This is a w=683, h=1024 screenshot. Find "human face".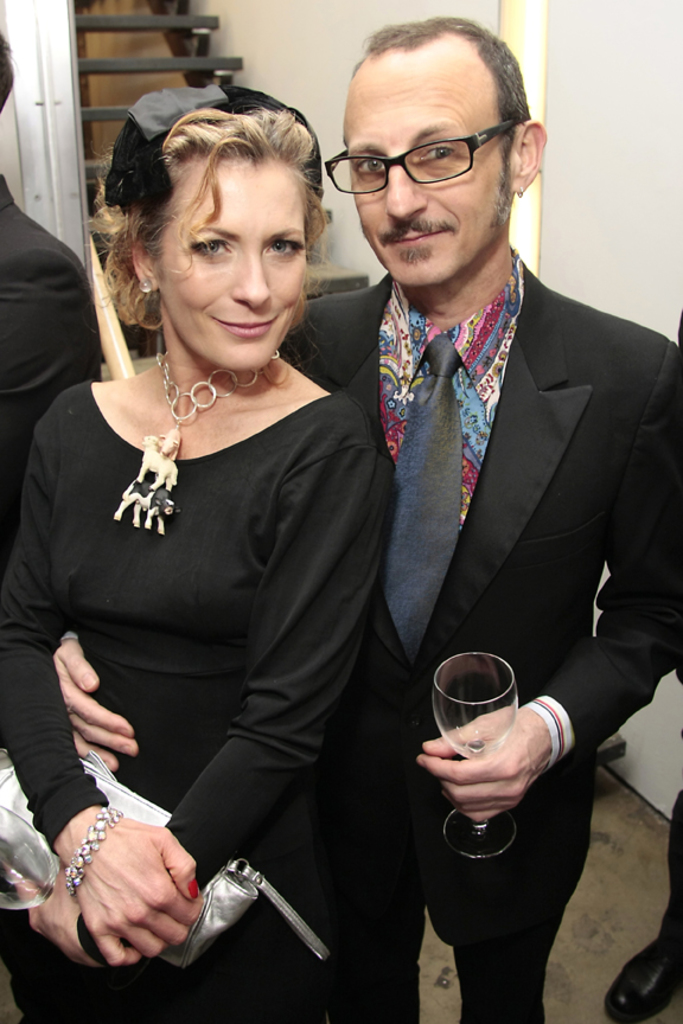
Bounding box: [339,89,511,293].
